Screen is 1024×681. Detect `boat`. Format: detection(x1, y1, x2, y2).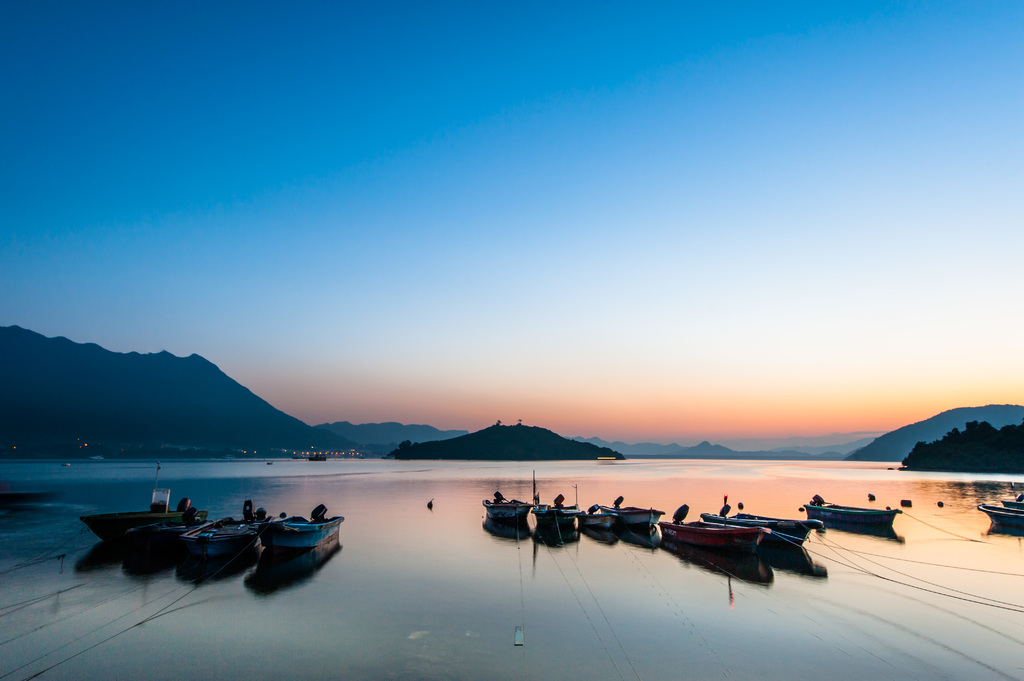
detection(977, 499, 1023, 525).
